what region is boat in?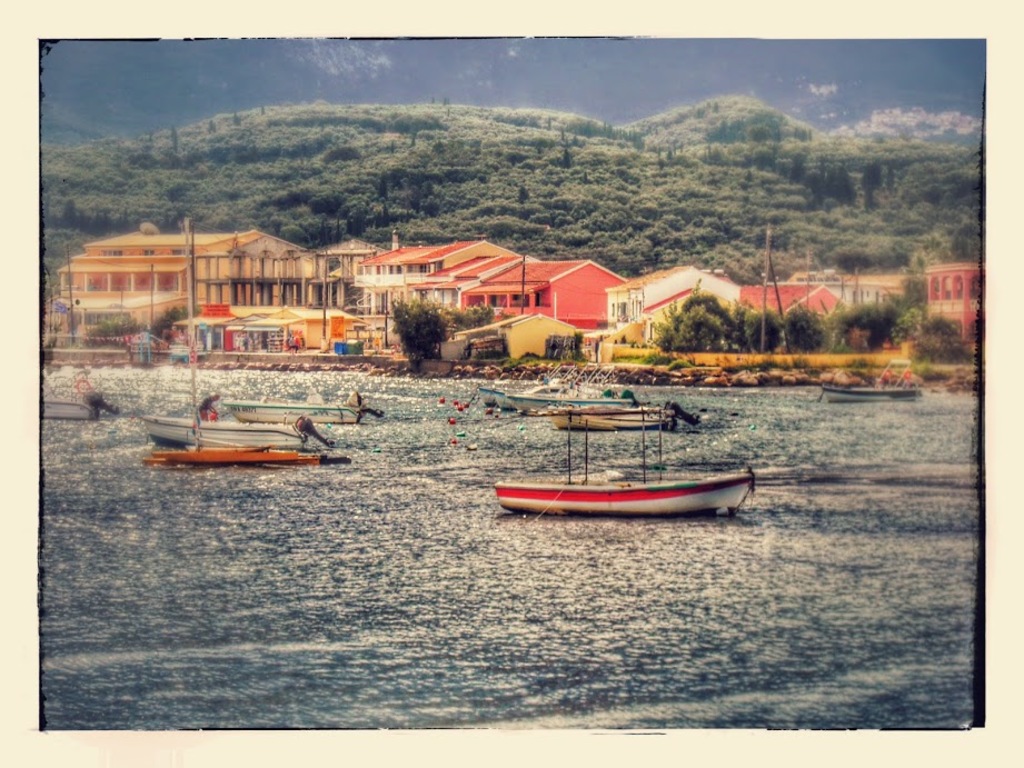
x1=496 y1=408 x2=757 y2=522.
